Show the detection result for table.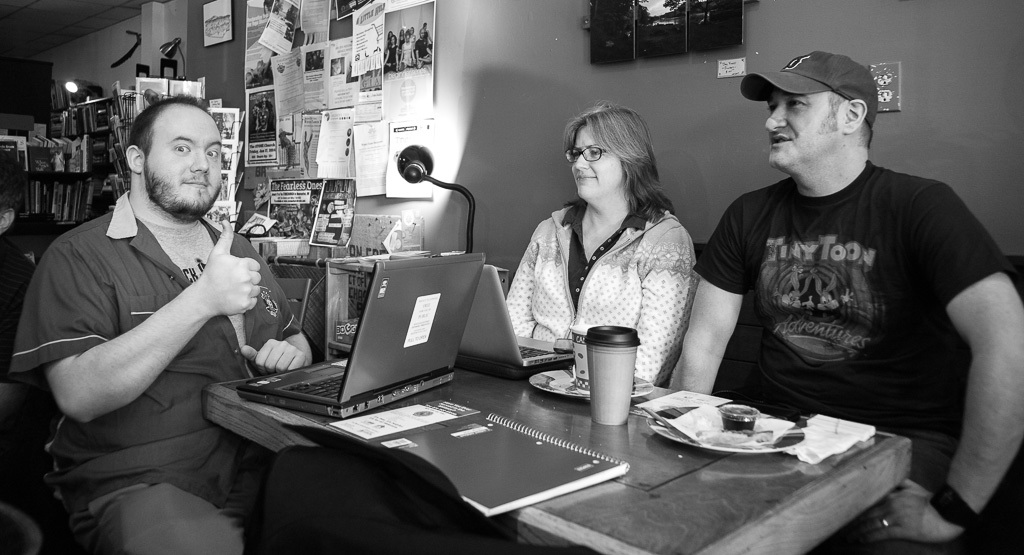
164,265,932,554.
